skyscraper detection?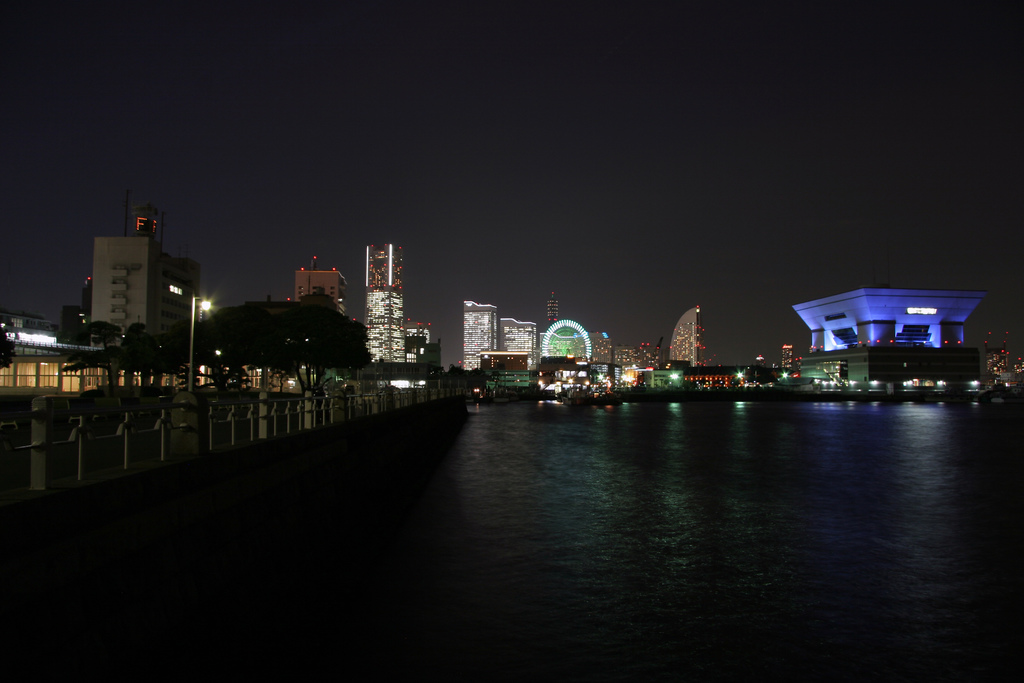
496:317:538:365
